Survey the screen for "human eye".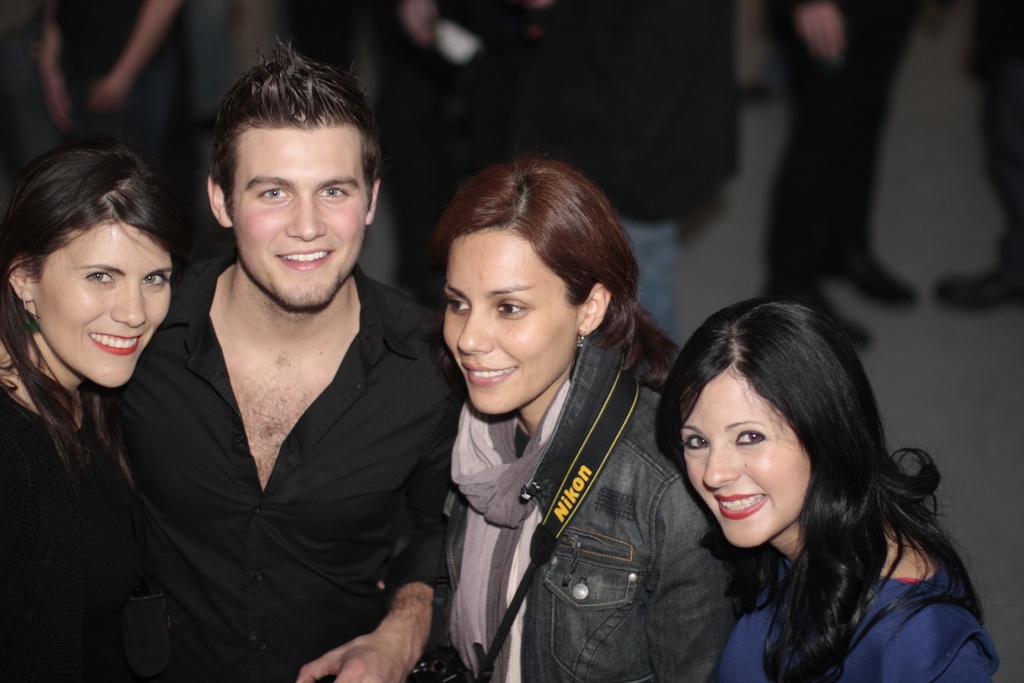
Survey found: <bbox>732, 425, 766, 446</bbox>.
